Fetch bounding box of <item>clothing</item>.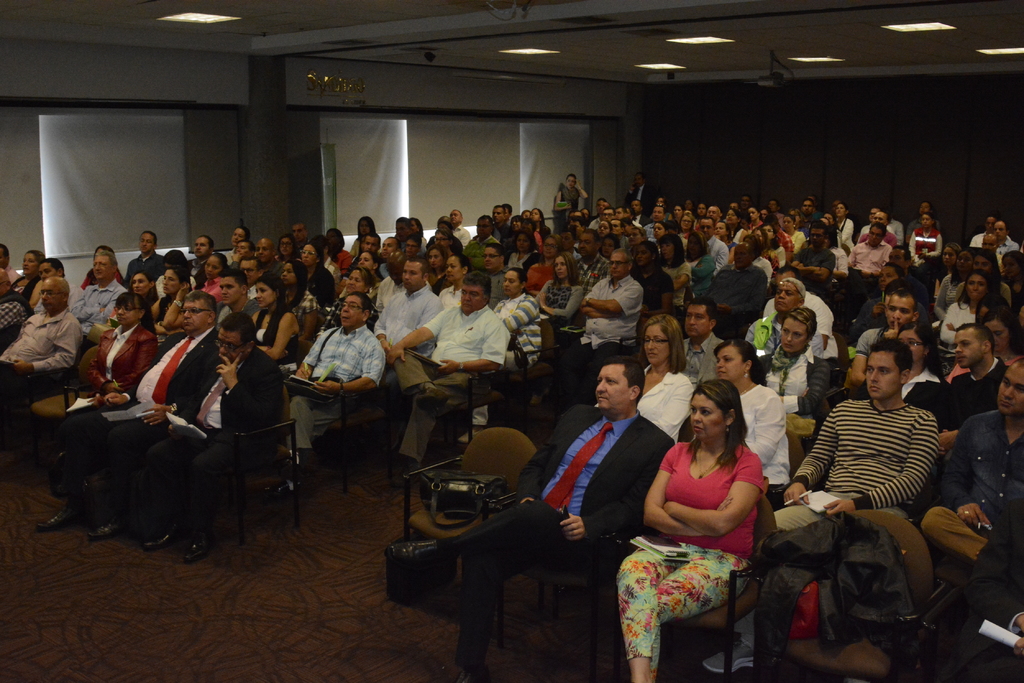
Bbox: box=[558, 276, 643, 392].
